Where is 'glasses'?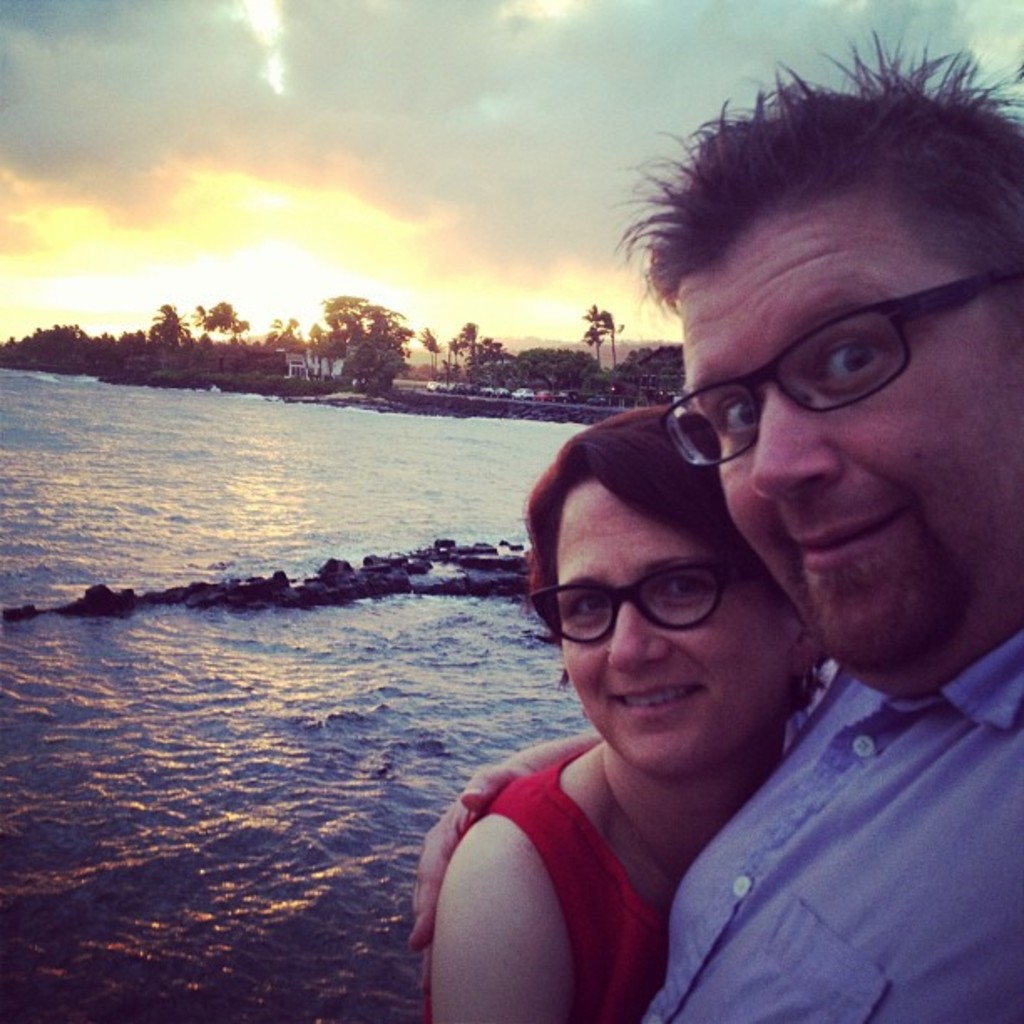
527 562 770 646.
